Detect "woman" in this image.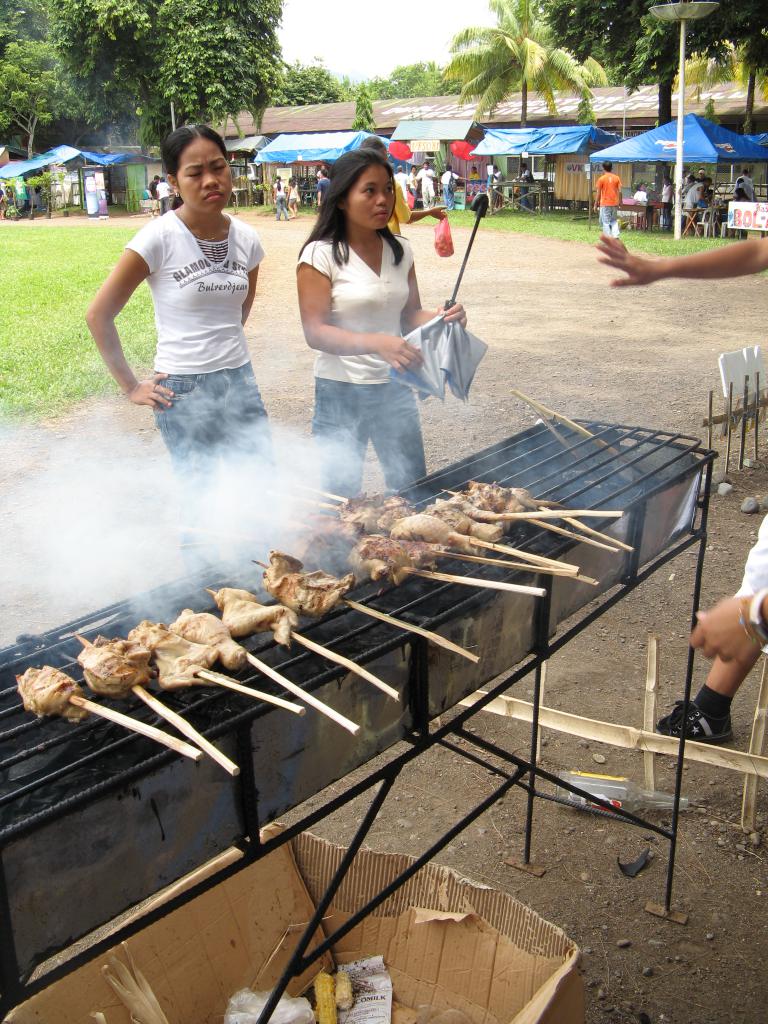
Detection: box(77, 121, 266, 560).
